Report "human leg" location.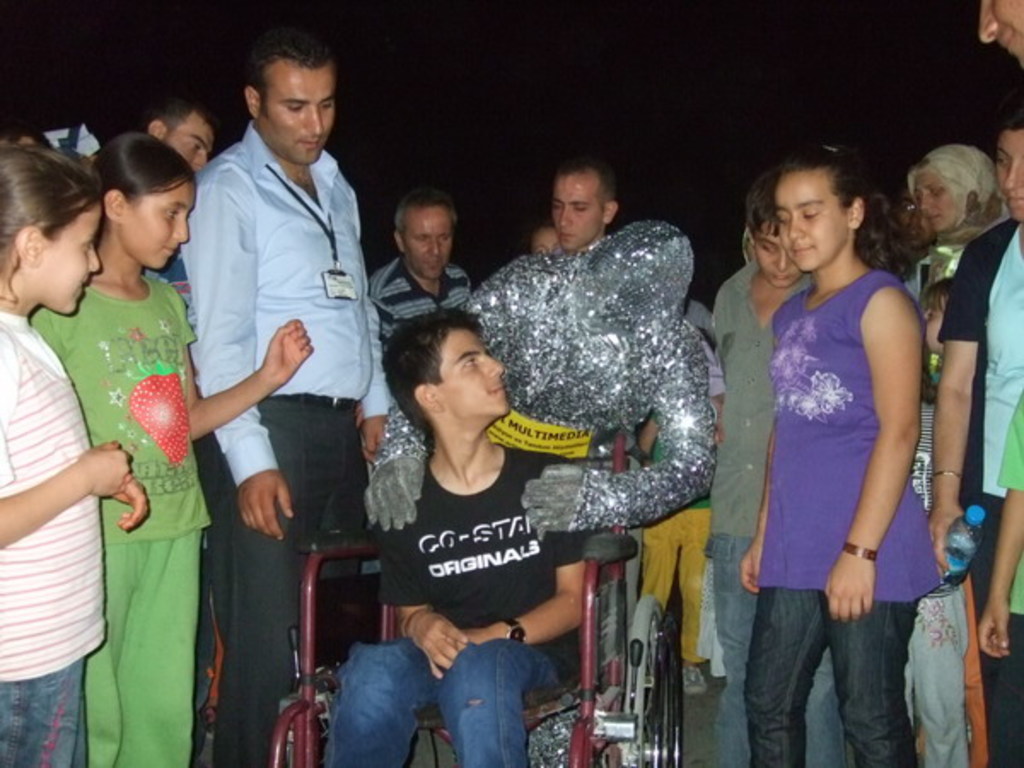
Report: 85,544,196,766.
